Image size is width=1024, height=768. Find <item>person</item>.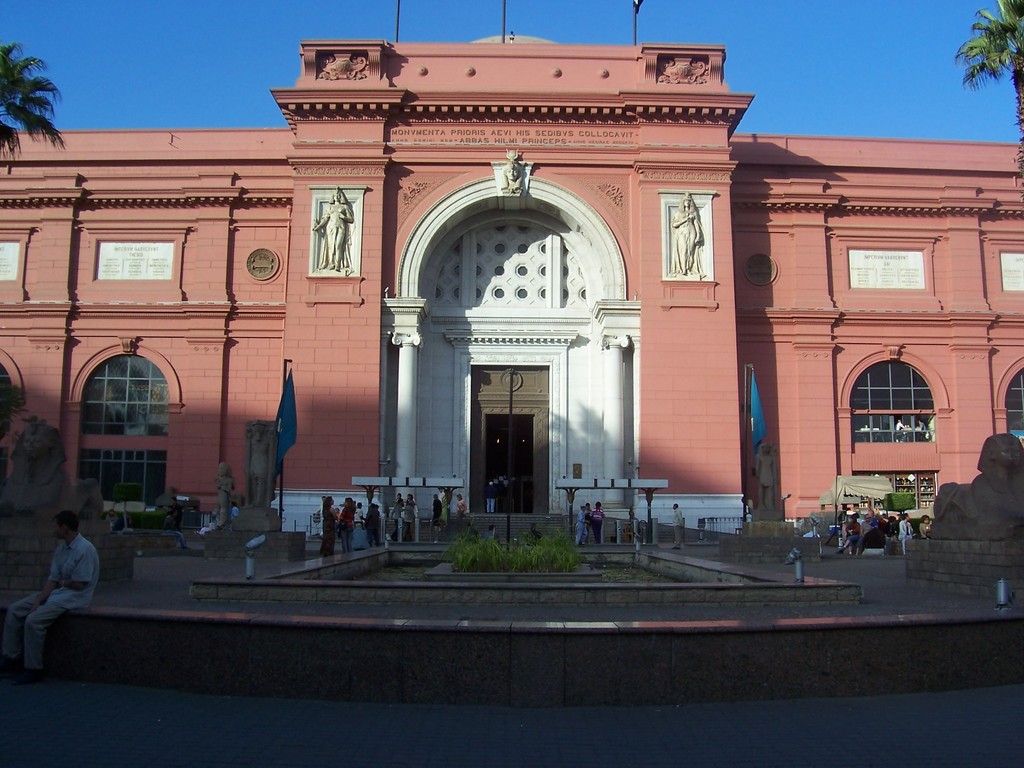
locate(669, 194, 705, 280).
